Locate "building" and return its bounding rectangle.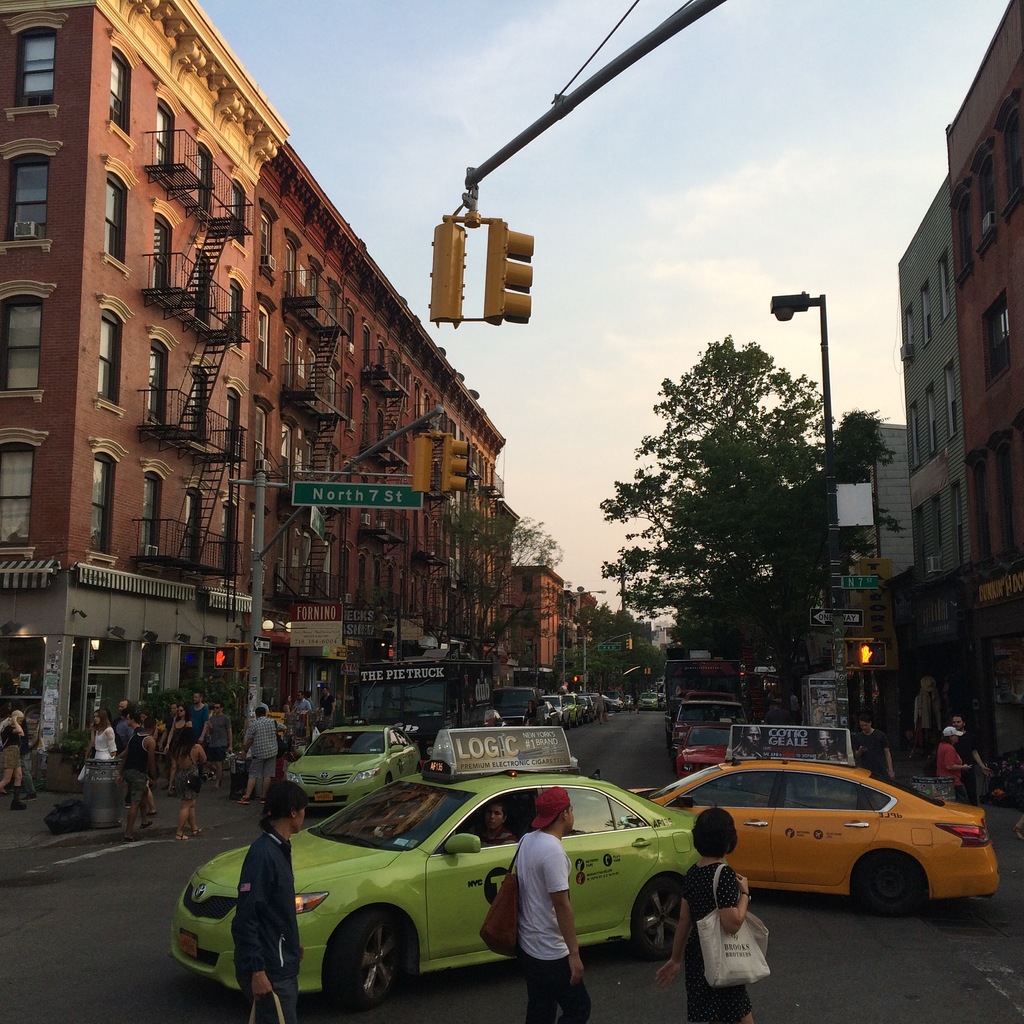
crop(945, 0, 1023, 794).
